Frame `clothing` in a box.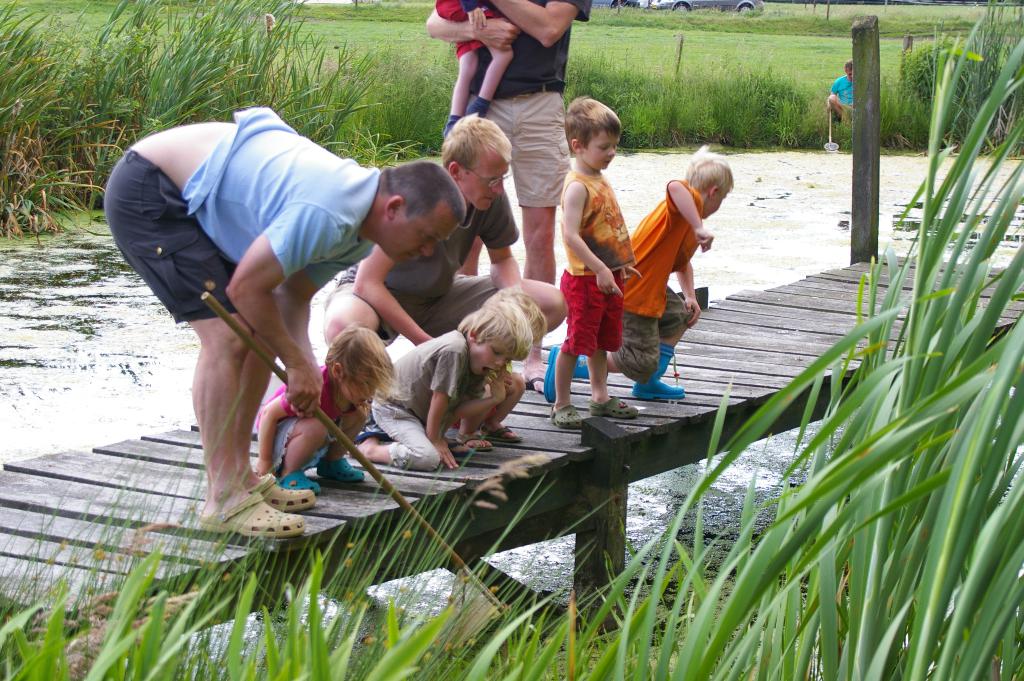
{"x1": 362, "y1": 332, "x2": 490, "y2": 469}.
